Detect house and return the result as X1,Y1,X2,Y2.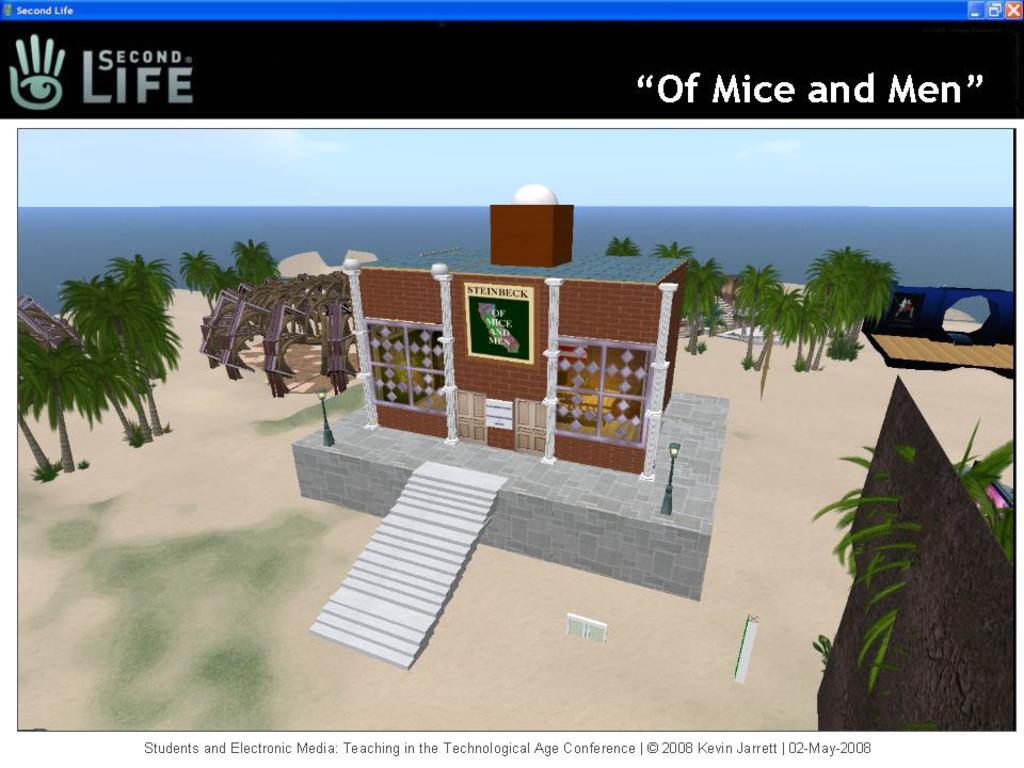
342,192,689,479.
